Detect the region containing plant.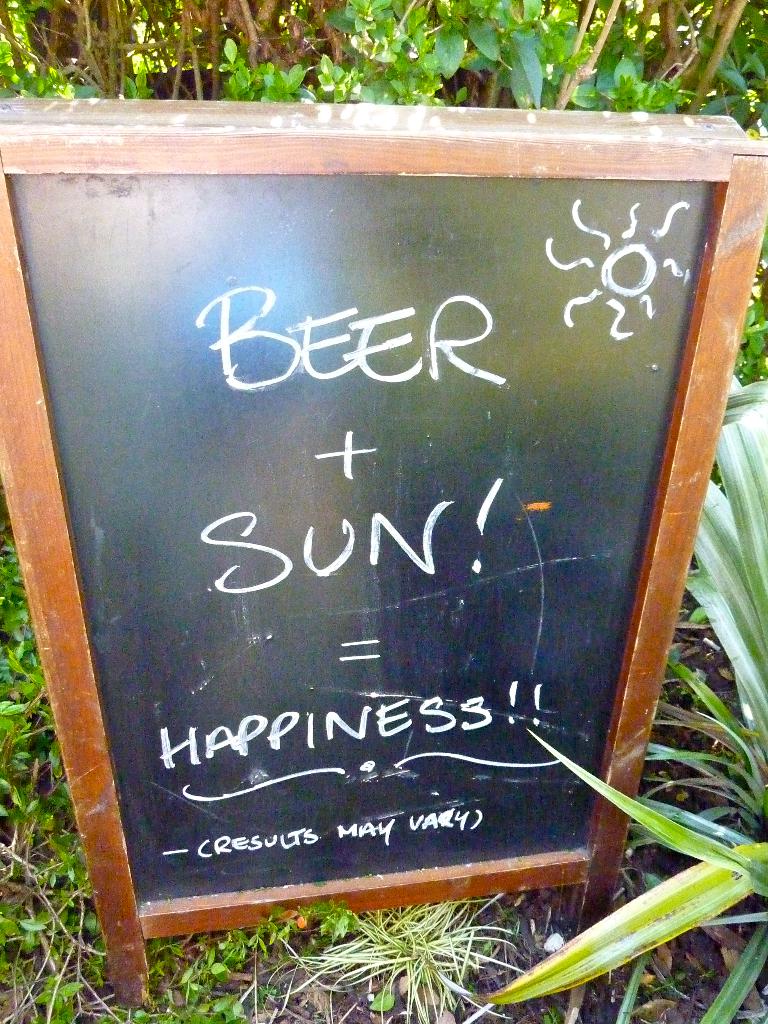
left=538, top=461, right=767, bottom=996.
